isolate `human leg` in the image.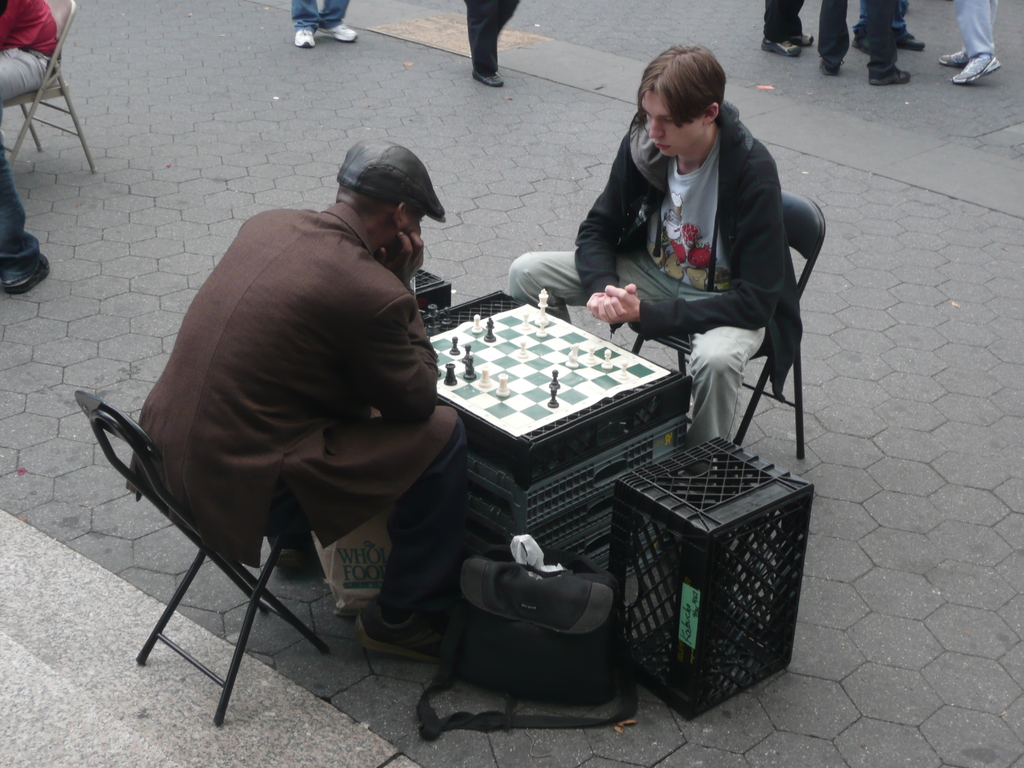
Isolated region: 351,403,463,673.
